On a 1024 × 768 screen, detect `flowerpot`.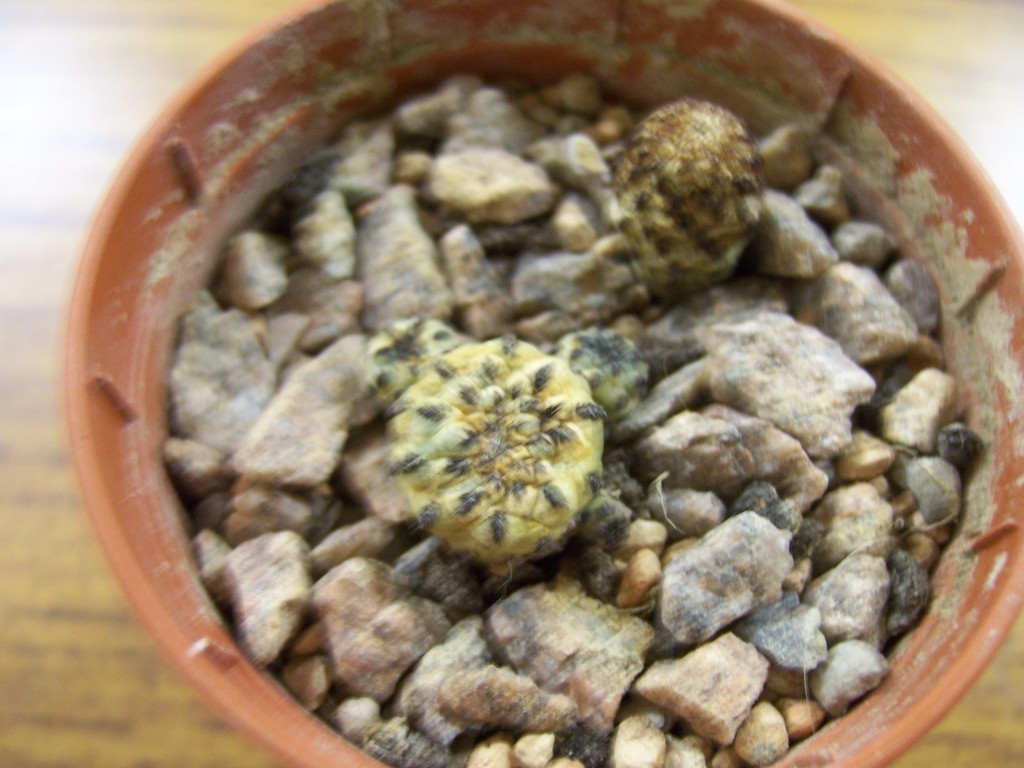
(24, 0, 1023, 762).
